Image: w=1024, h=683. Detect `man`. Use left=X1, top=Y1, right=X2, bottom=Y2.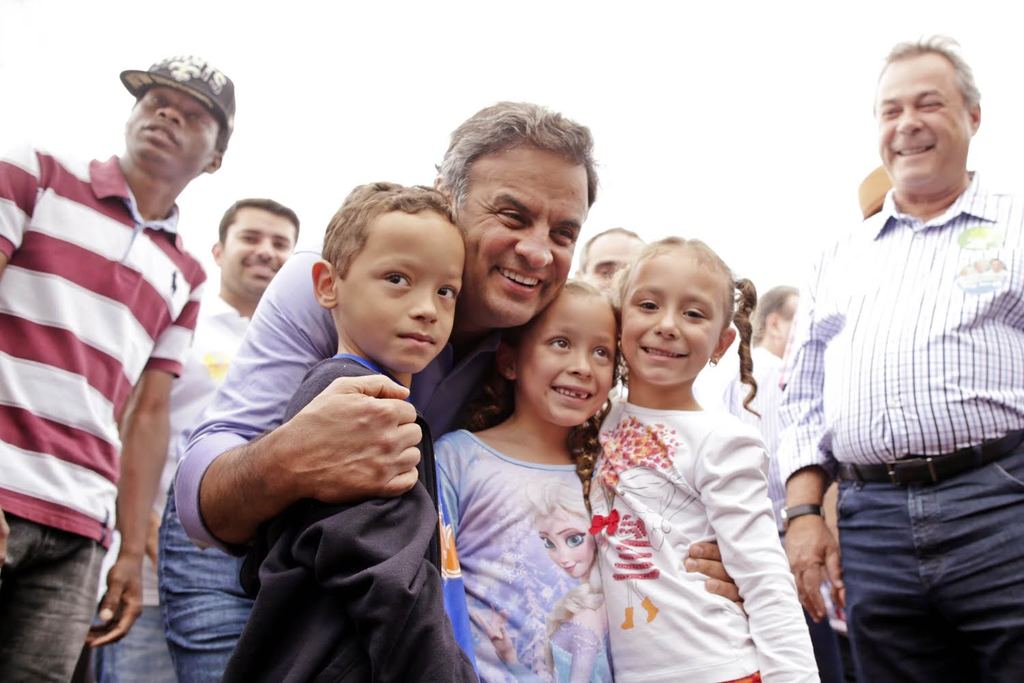
left=575, top=228, right=654, bottom=299.
